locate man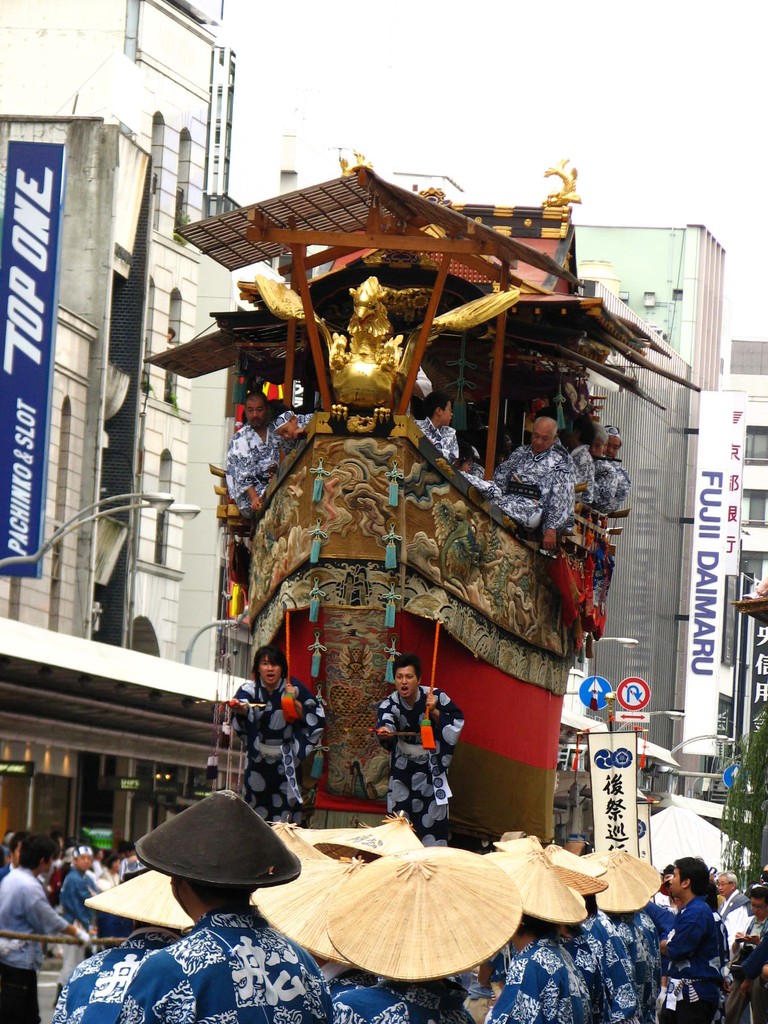
Rect(234, 392, 272, 518)
